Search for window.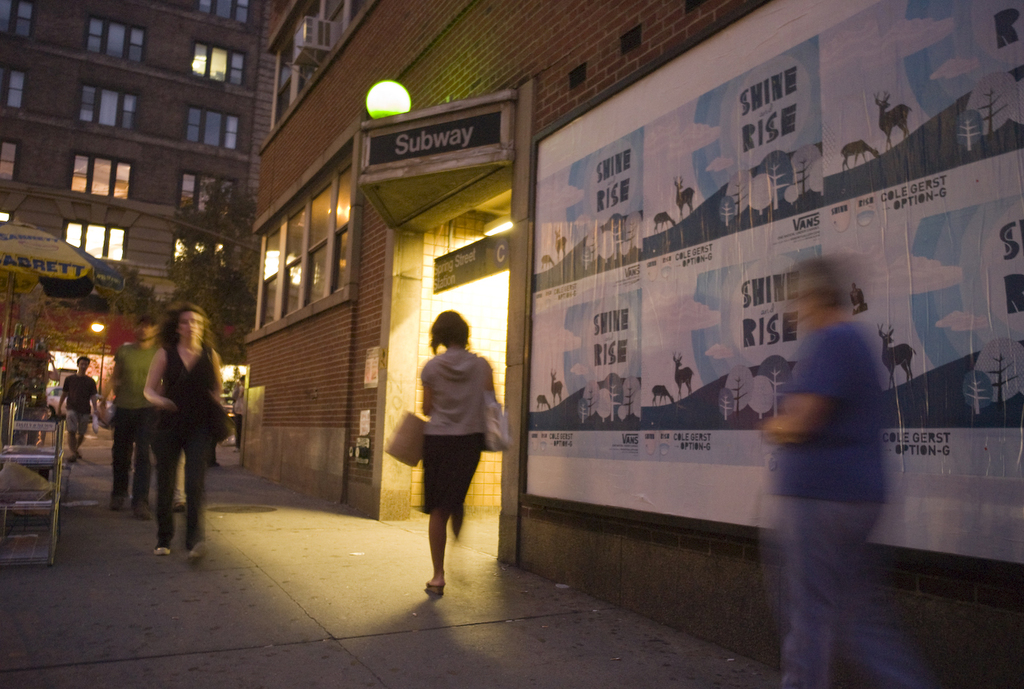
Found at <bbox>88, 17, 147, 64</bbox>.
